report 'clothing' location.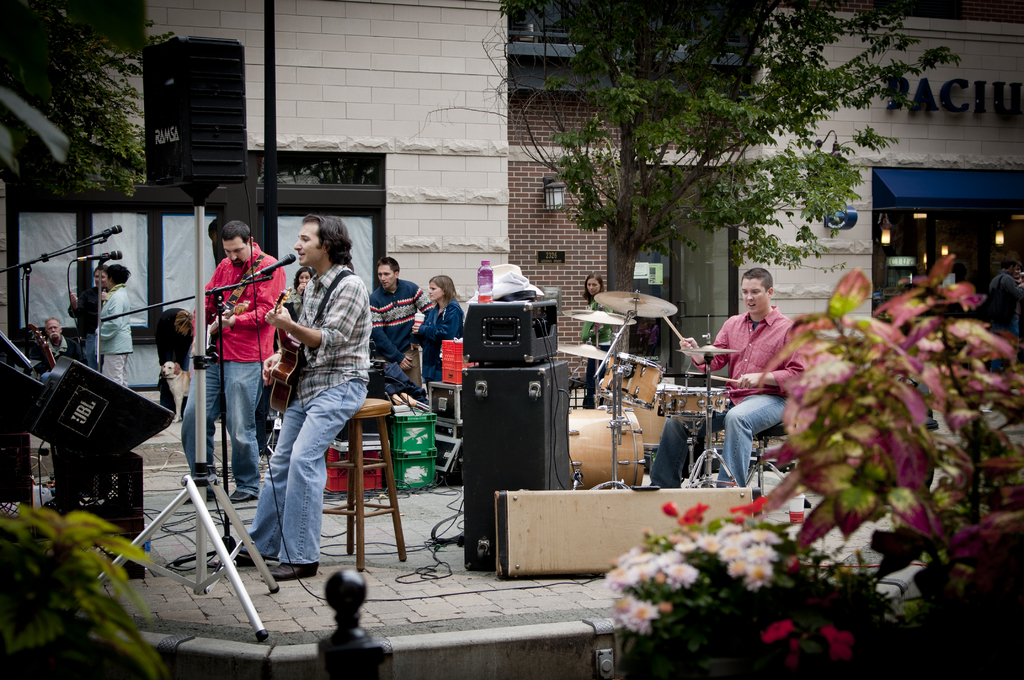
Report: box=[580, 299, 609, 408].
